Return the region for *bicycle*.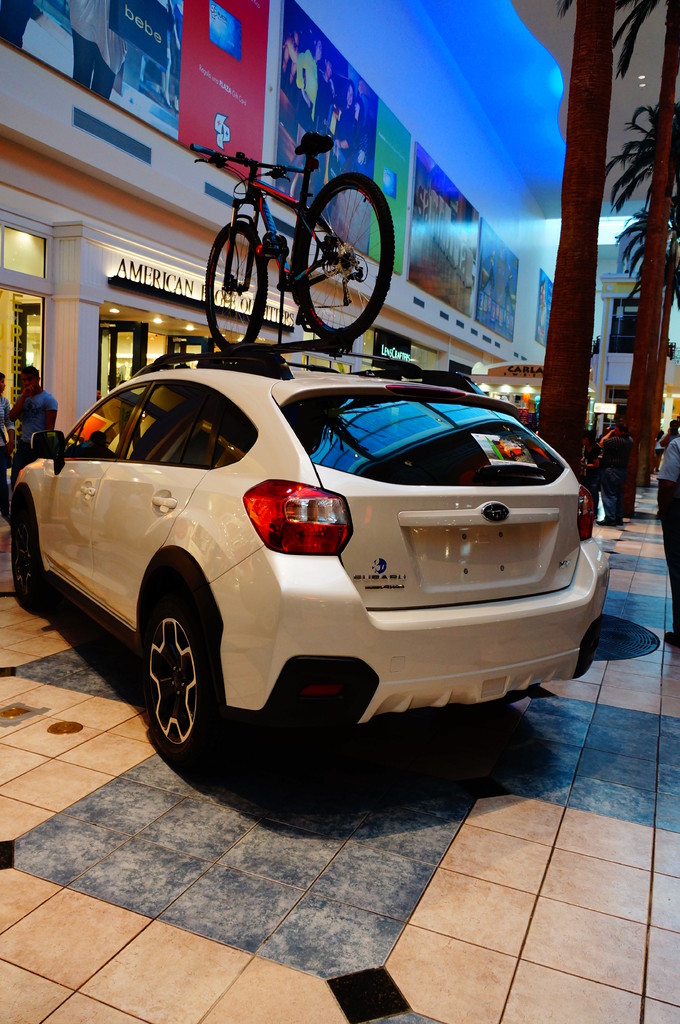
(left=190, top=133, right=393, bottom=343).
